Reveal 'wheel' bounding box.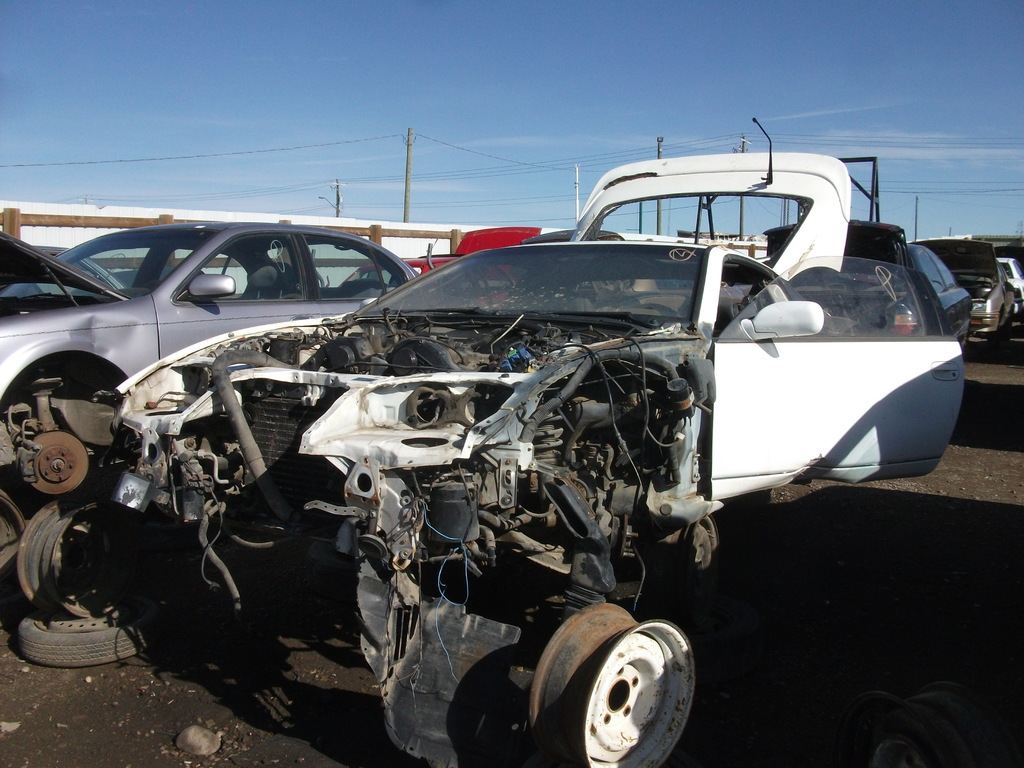
Revealed: x1=18, y1=612, x2=156, y2=668.
